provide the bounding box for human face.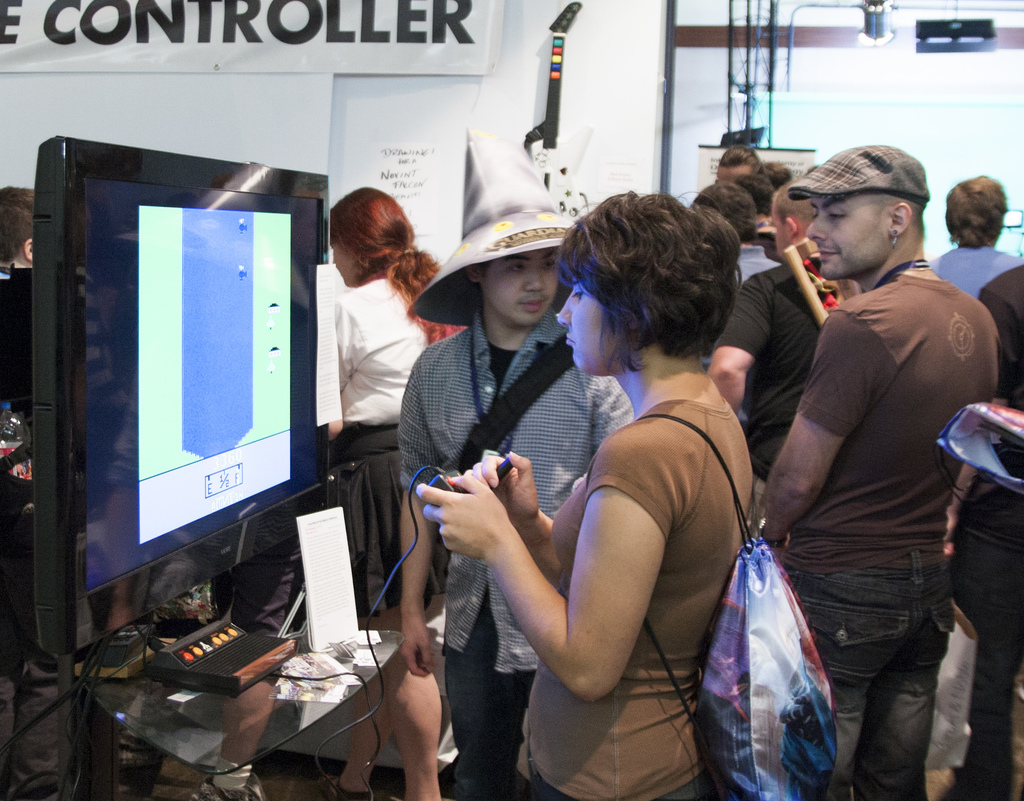
bbox(559, 271, 612, 368).
